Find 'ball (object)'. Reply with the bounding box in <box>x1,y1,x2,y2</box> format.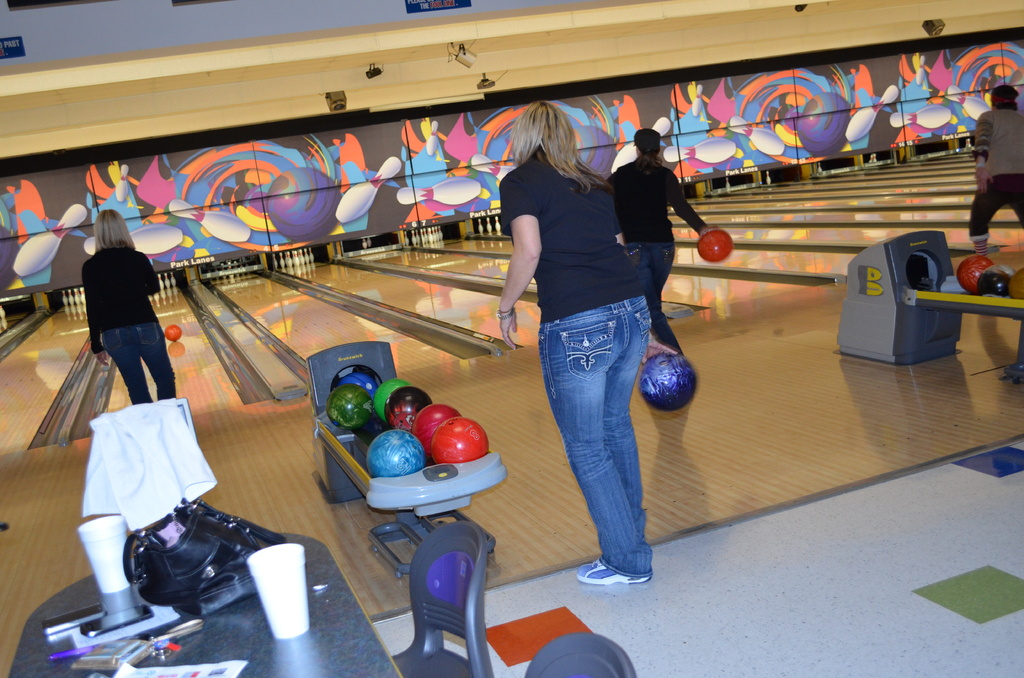
<box>1007,266,1023,300</box>.
